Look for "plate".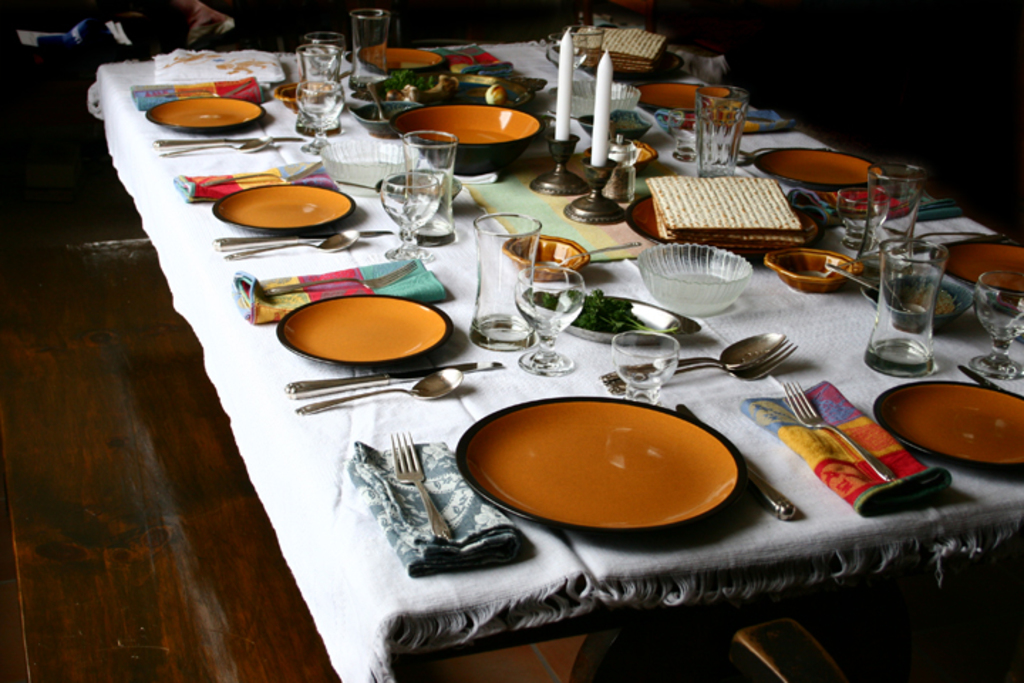
Found: <region>145, 87, 265, 141</region>.
